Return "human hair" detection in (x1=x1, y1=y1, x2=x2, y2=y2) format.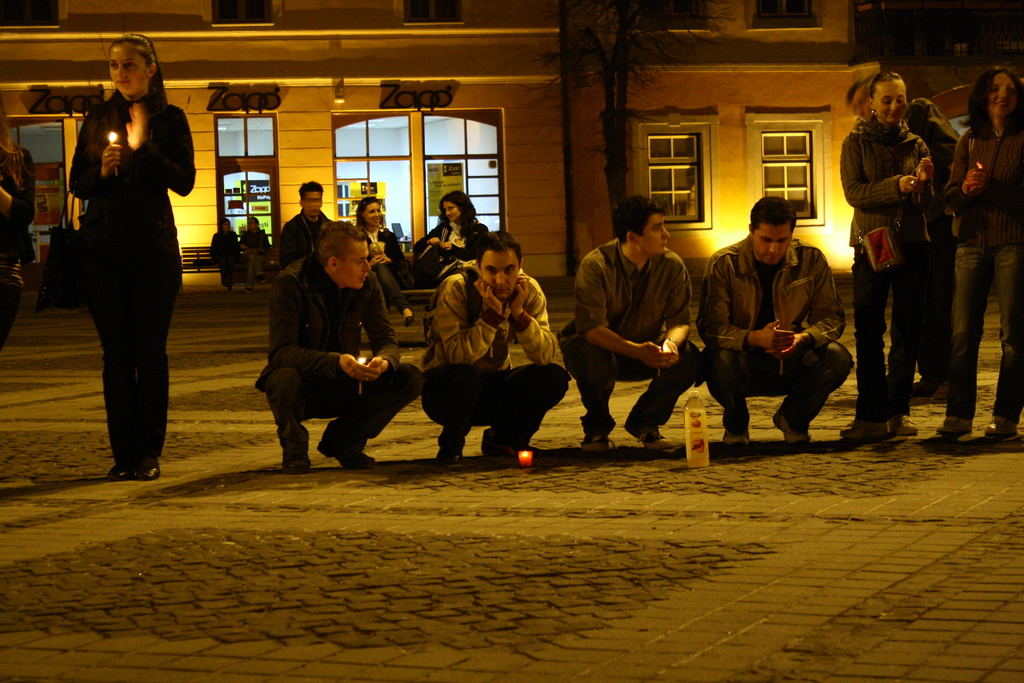
(x1=298, y1=181, x2=324, y2=201).
